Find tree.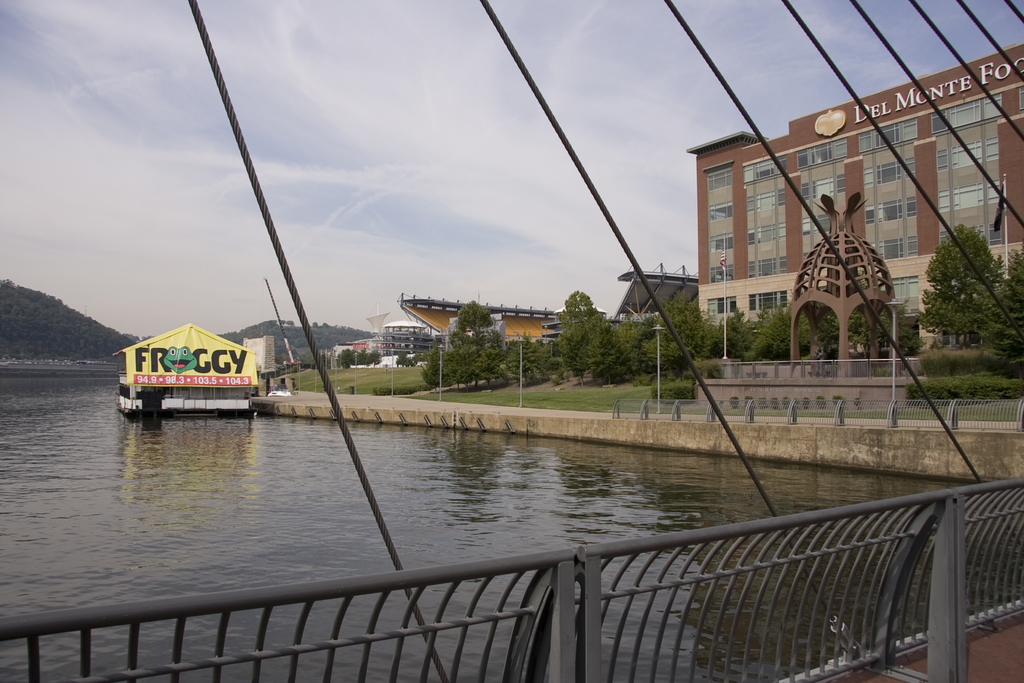
[424,290,513,377].
